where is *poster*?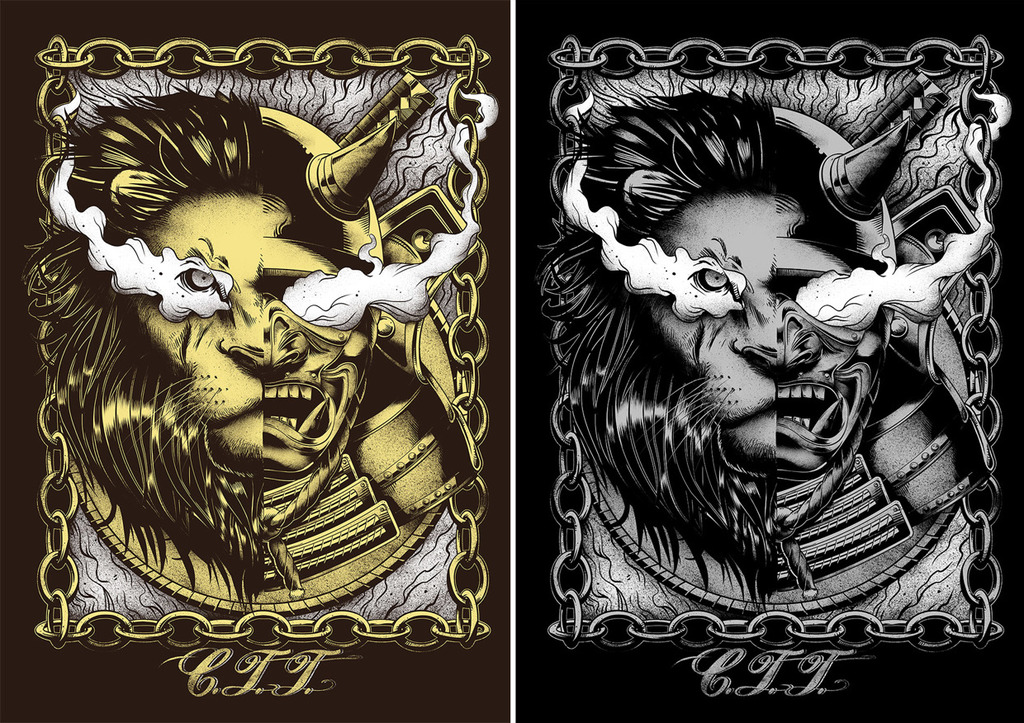
x1=514, y1=0, x2=1023, y2=721.
